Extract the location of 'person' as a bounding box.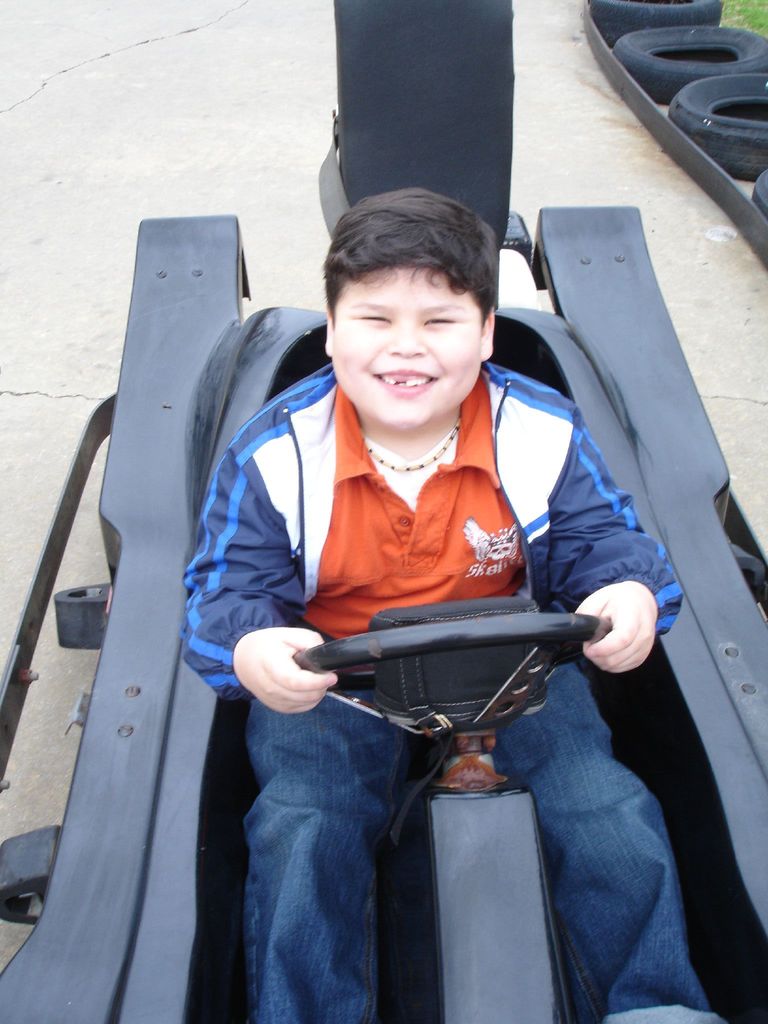
<region>177, 187, 730, 1023</region>.
